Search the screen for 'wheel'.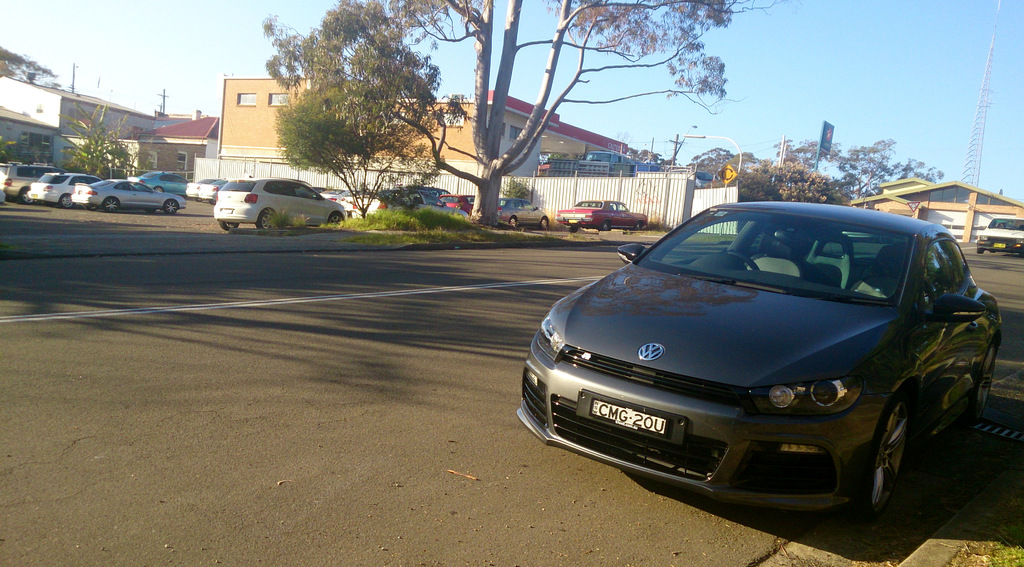
Found at crop(108, 199, 118, 215).
